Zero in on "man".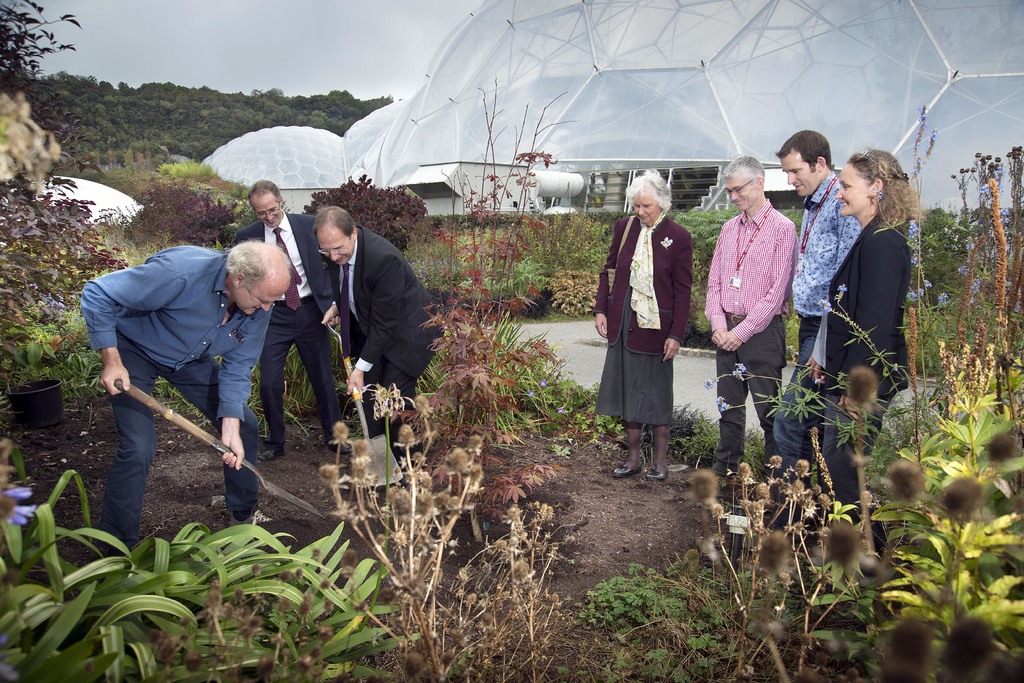
Zeroed in: (x1=86, y1=213, x2=312, y2=543).
